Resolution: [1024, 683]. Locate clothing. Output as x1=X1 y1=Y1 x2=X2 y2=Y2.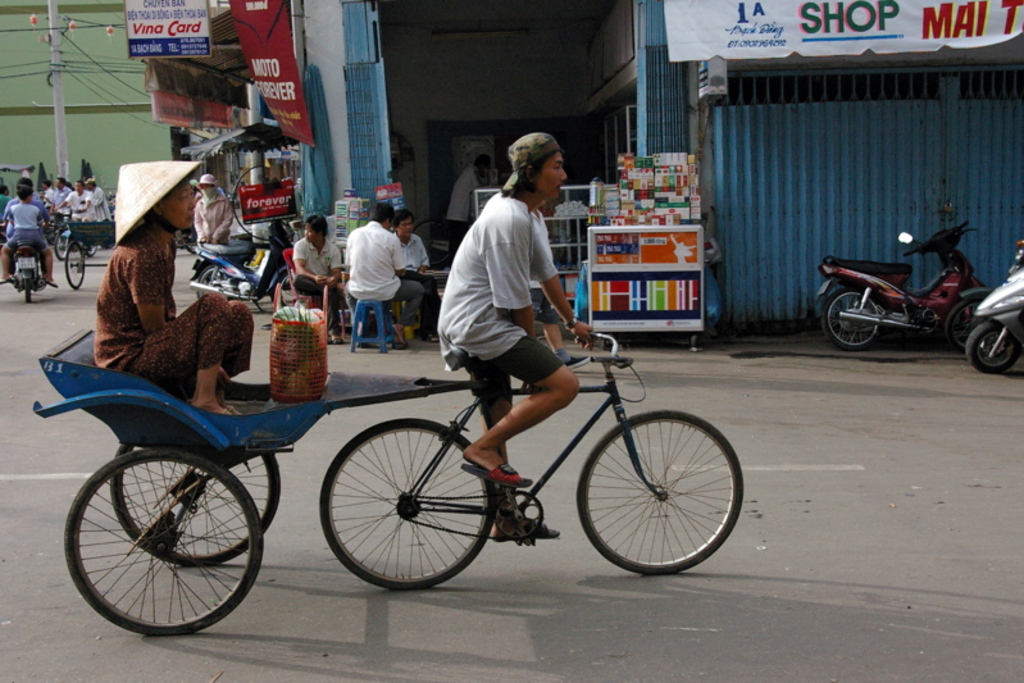
x1=62 y1=179 x2=87 y2=222.
